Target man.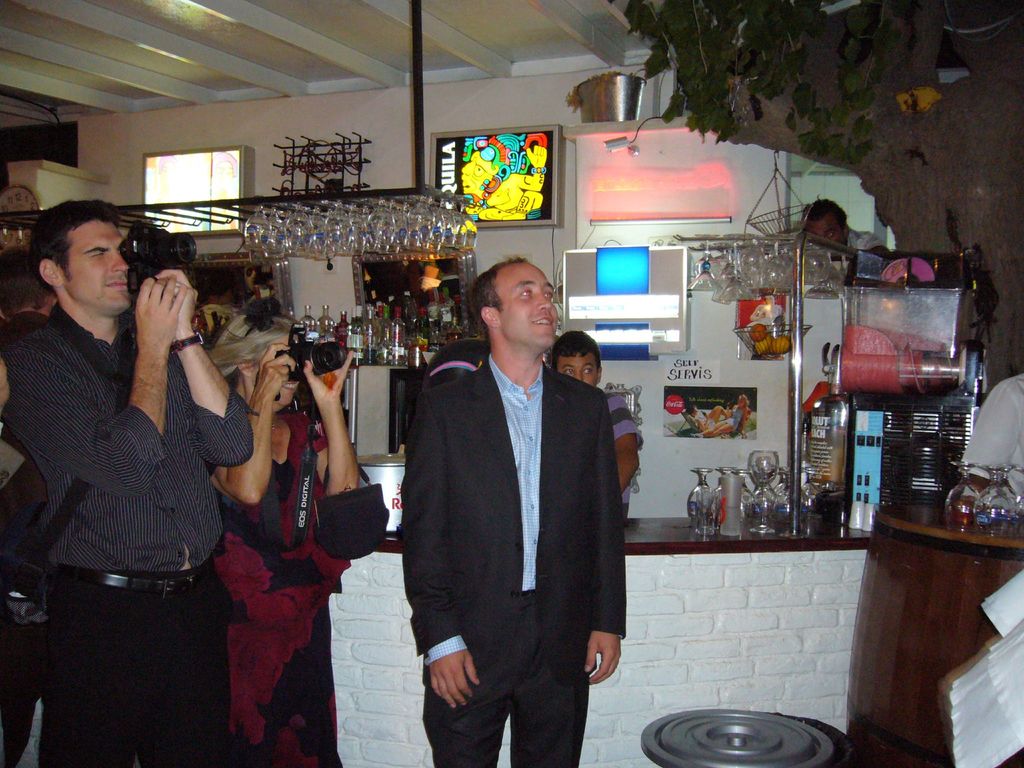
Target region: {"x1": 801, "y1": 198, "x2": 889, "y2": 257}.
